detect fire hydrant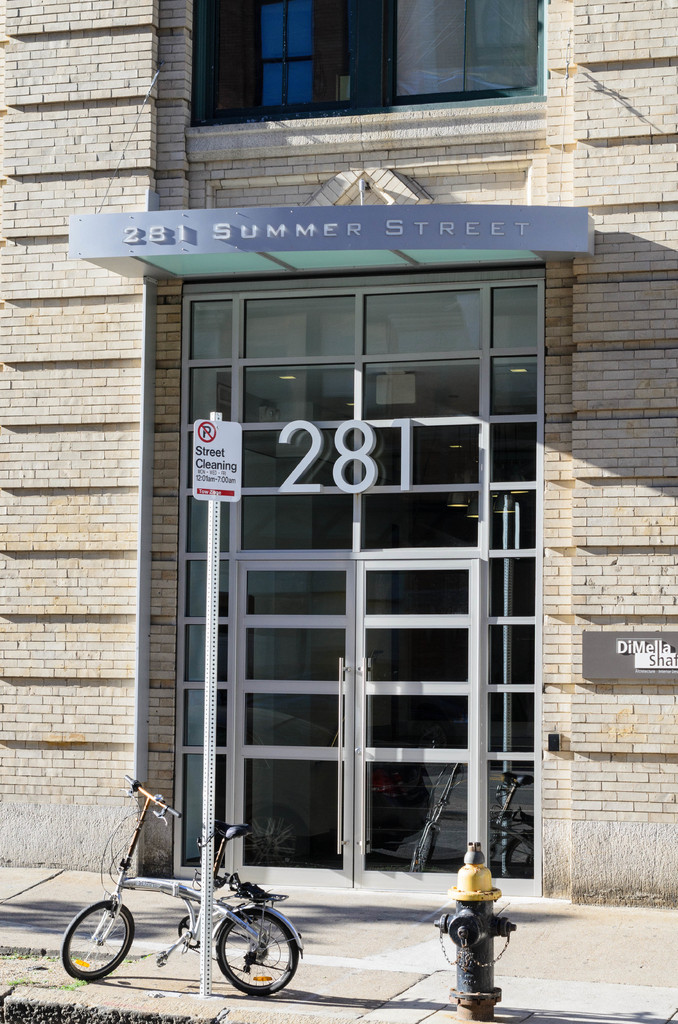
[432, 844, 521, 1023]
